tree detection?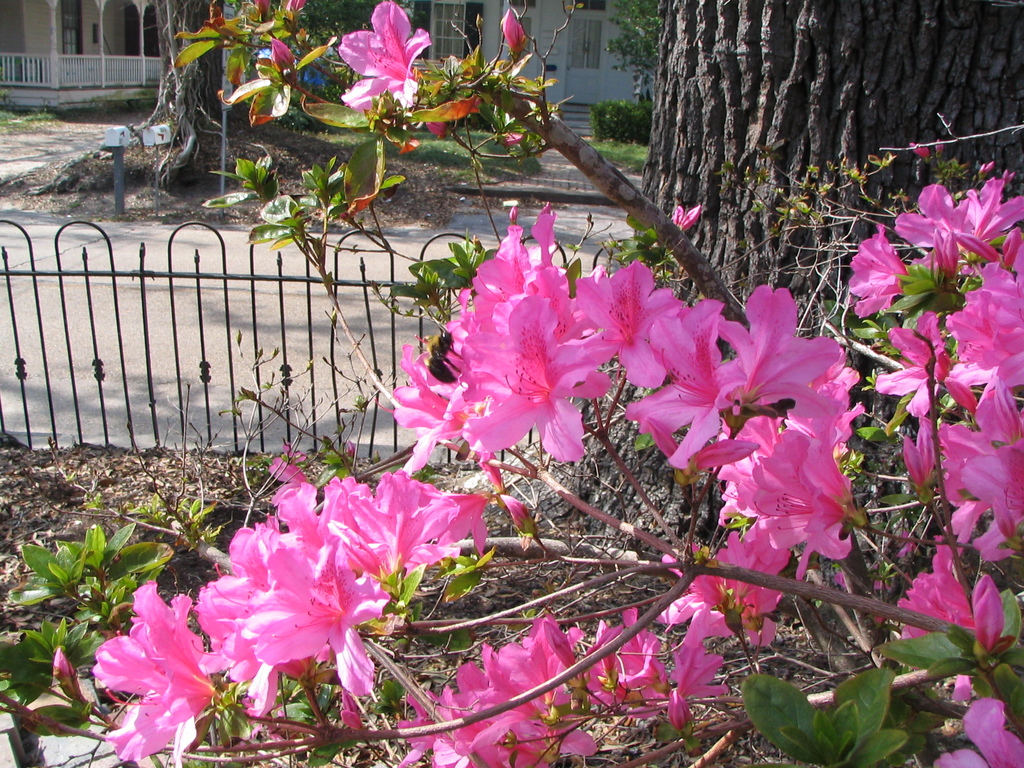
<box>30,0,262,192</box>
